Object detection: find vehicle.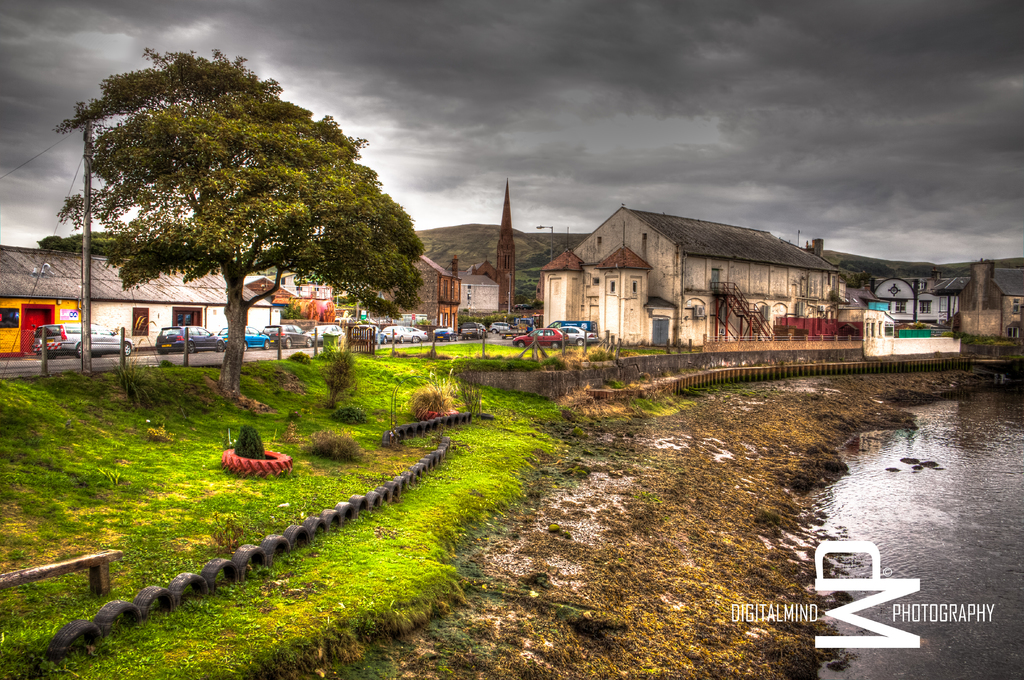
861/297/961/363.
